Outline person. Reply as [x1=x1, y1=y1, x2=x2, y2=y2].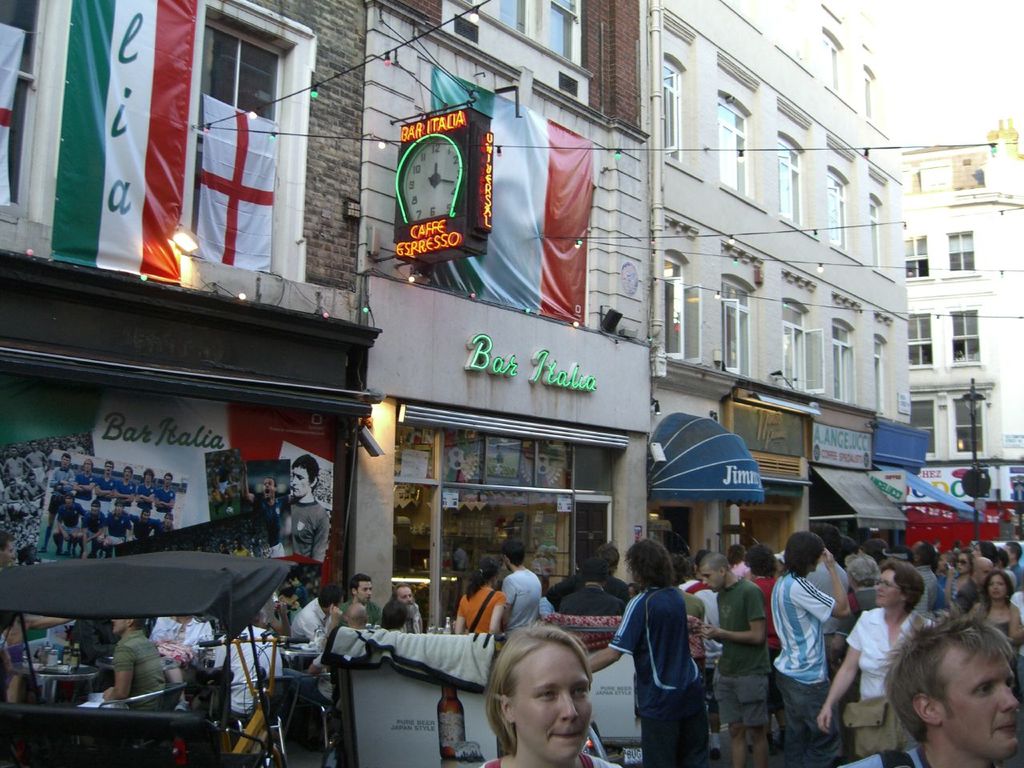
[x1=115, y1=466, x2=134, y2=509].
